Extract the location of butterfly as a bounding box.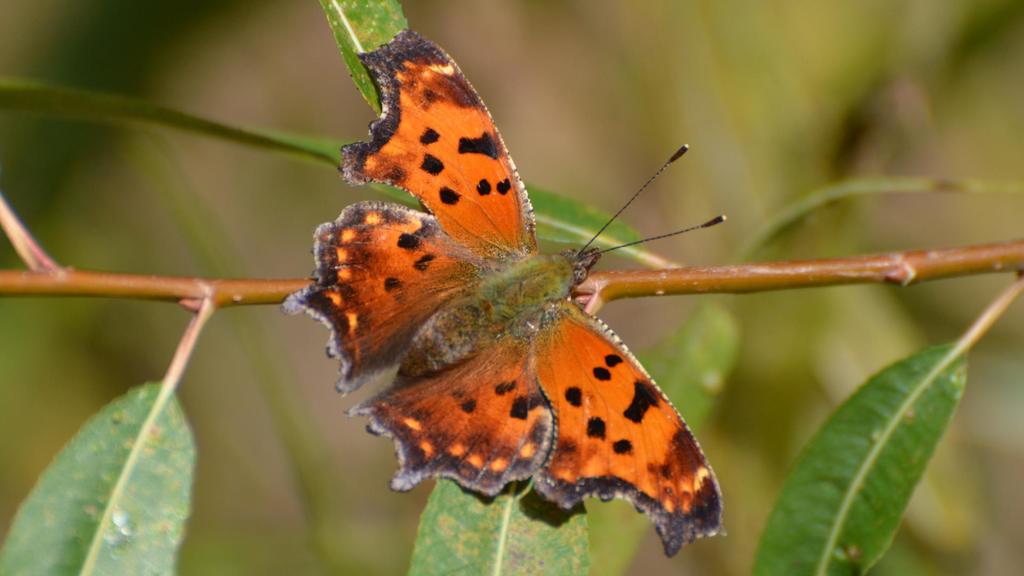
pyautogui.locateOnScreen(282, 42, 725, 561).
